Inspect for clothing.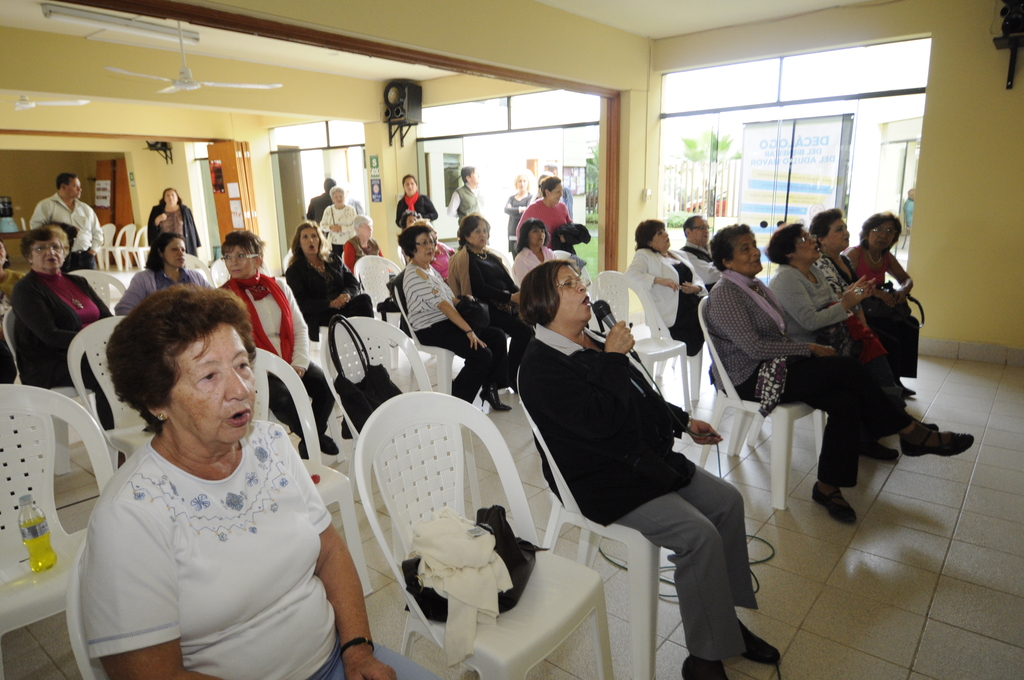
Inspection: pyautogui.locateOnScreen(308, 190, 335, 222).
